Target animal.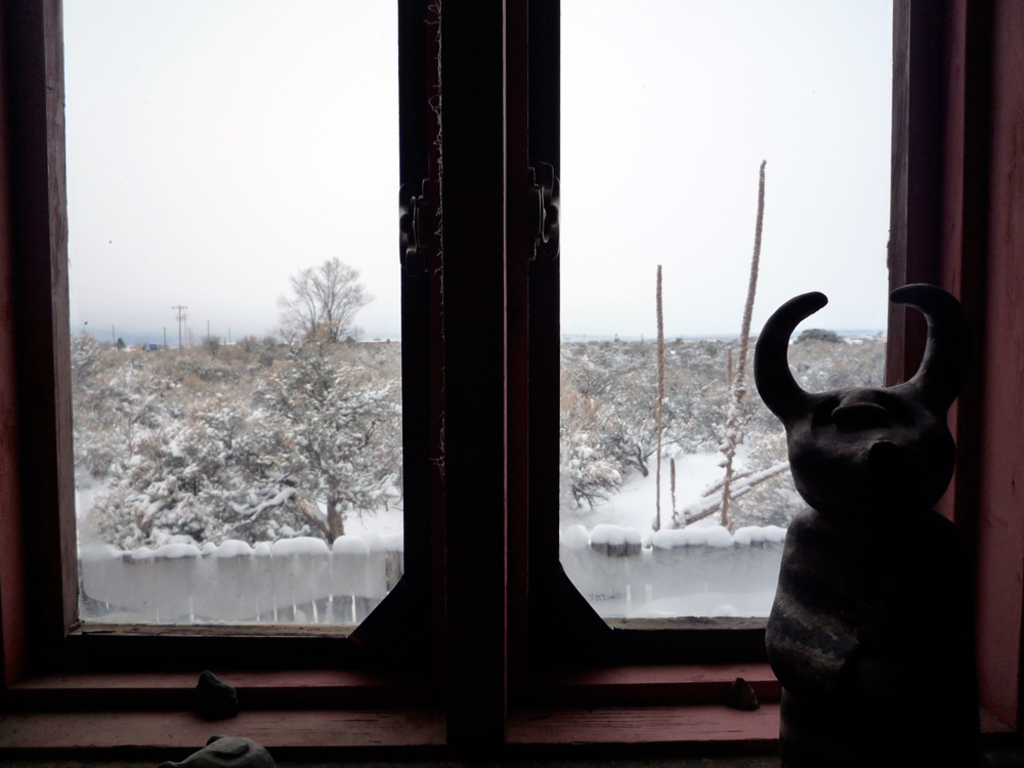
Target region: bbox(746, 281, 973, 767).
